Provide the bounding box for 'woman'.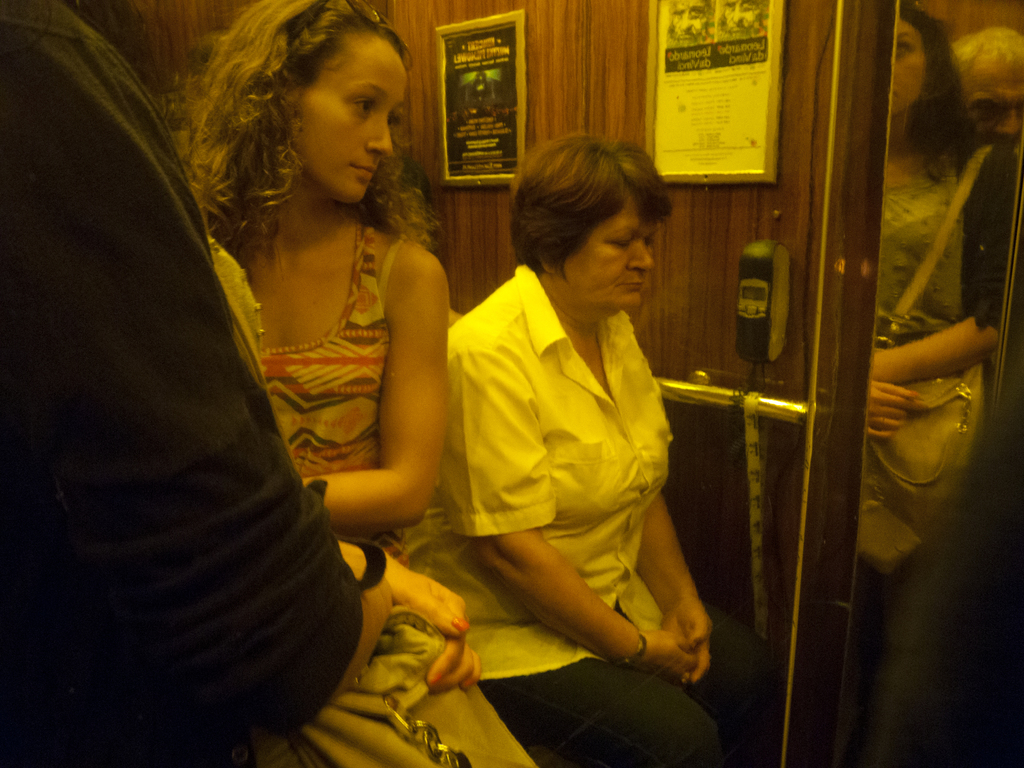
detection(874, 0, 1013, 767).
